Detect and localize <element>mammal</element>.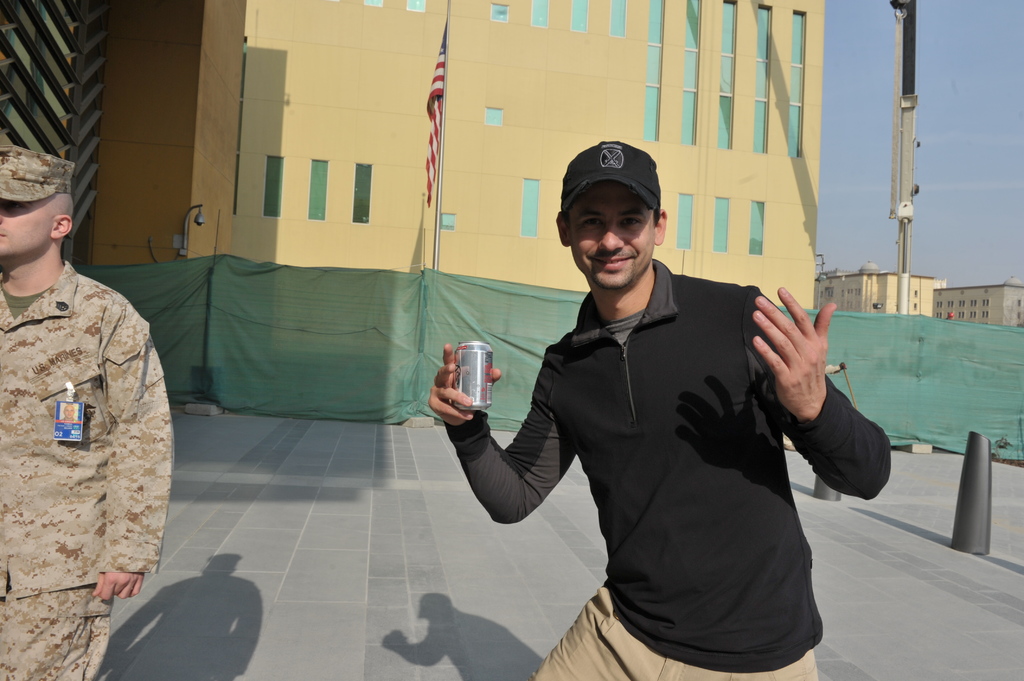
Localized at <bbox>426, 138, 893, 680</bbox>.
